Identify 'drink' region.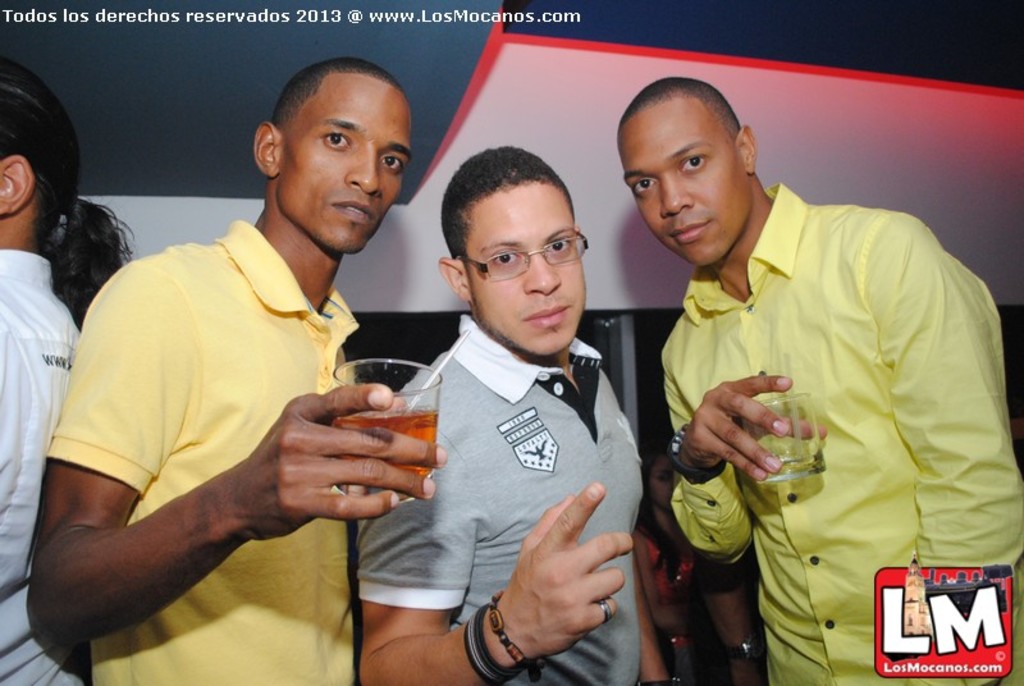
Region: x1=329, y1=403, x2=443, y2=491.
